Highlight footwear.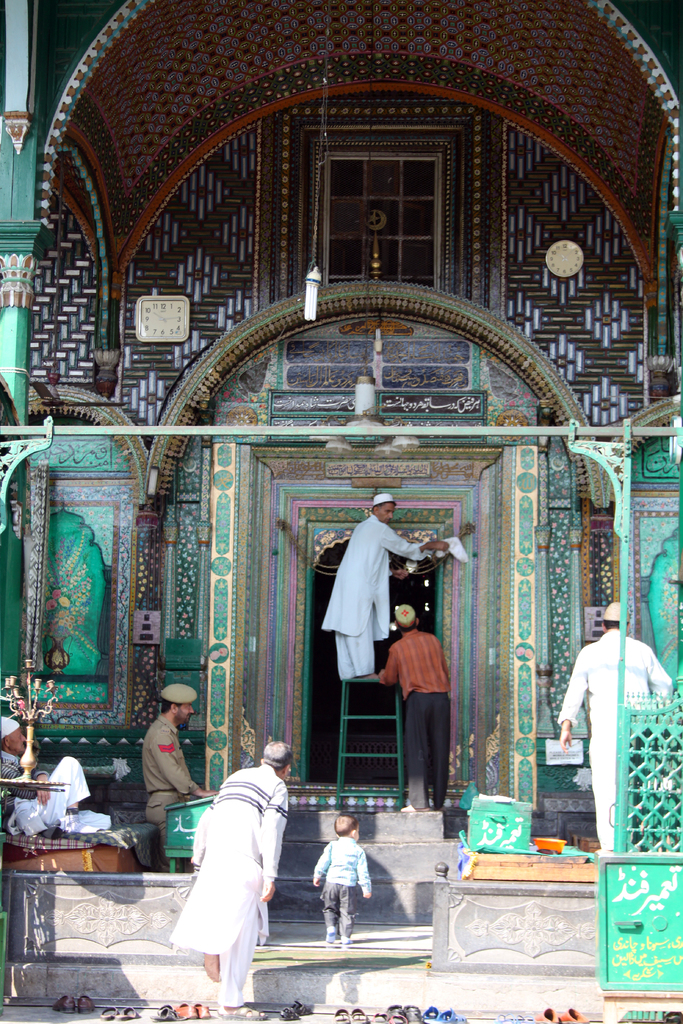
Highlighted region: [left=120, top=1007, right=140, bottom=1021].
